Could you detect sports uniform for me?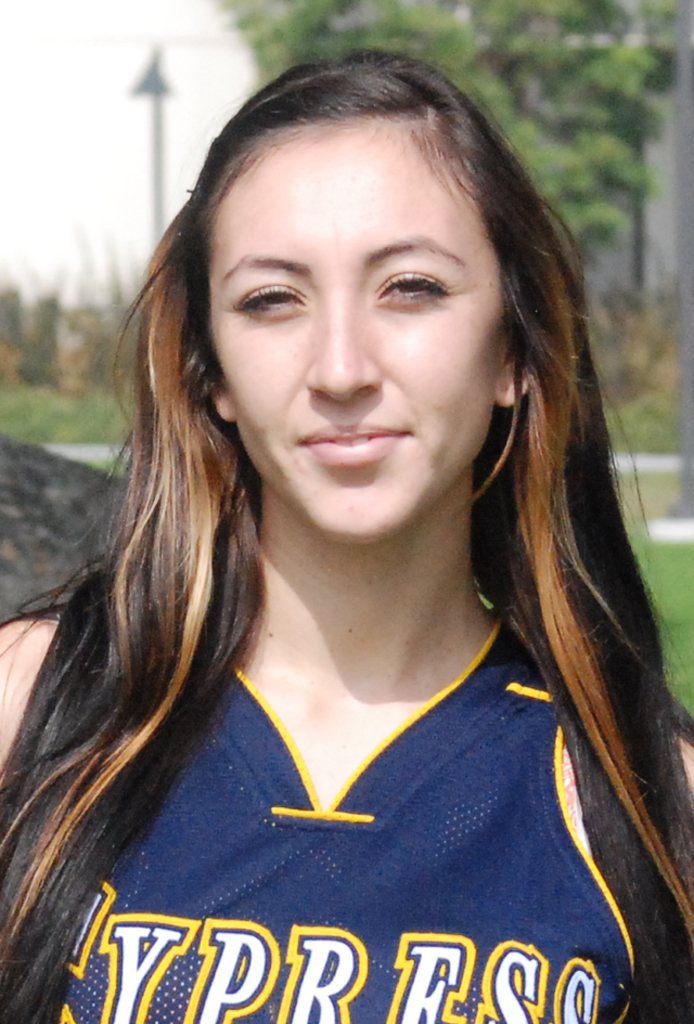
Detection result: [left=41, top=609, right=643, bottom=1023].
